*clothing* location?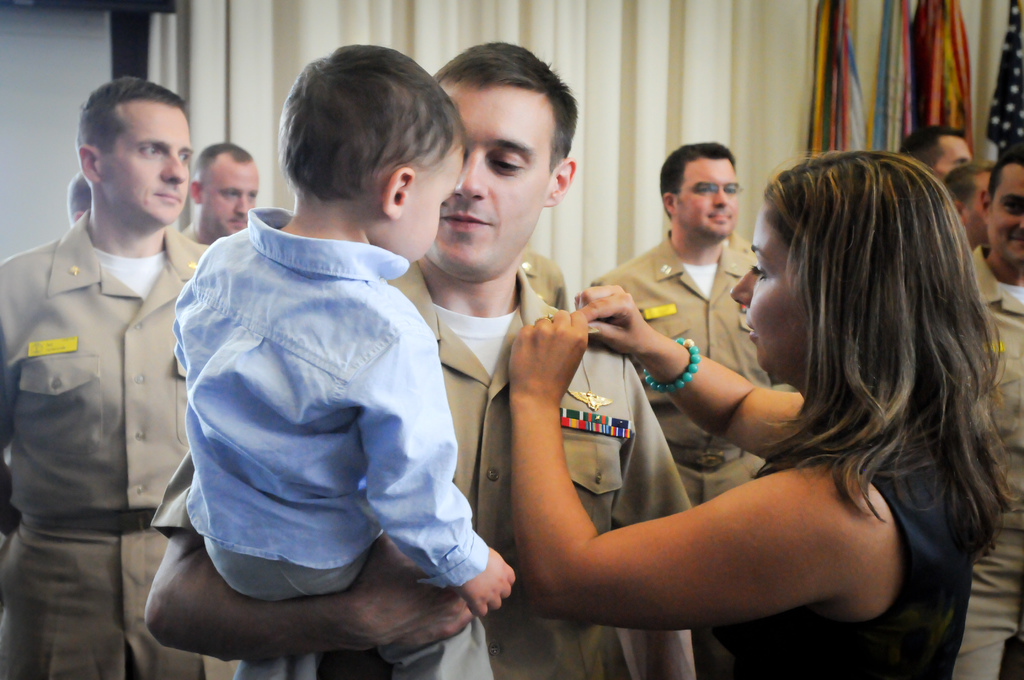
{"left": 574, "top": 234, "right": 774, "bottom": 505}
